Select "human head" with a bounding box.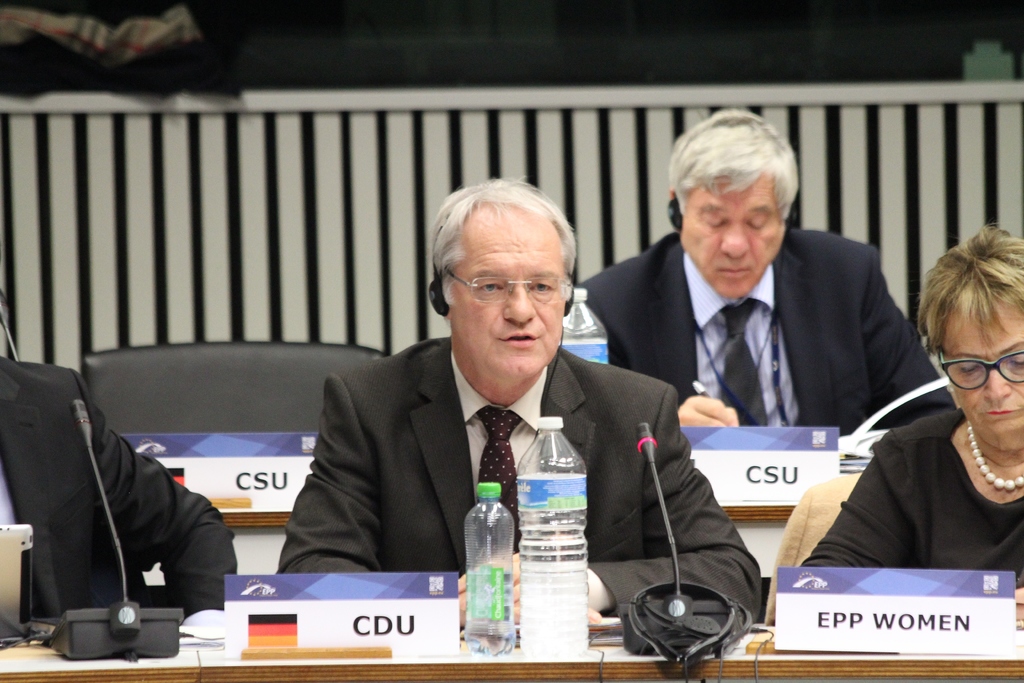
box(666, 107, 800, 299).
